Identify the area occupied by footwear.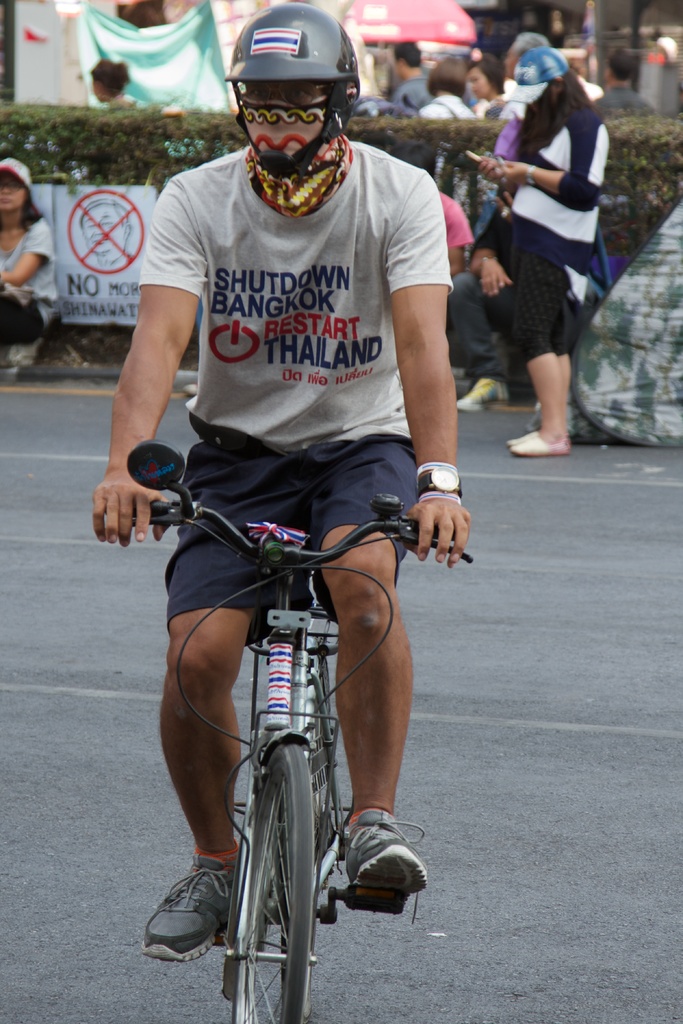
Area: {"x1": 336, "y1": 805, "x2": 432, "y2": 915}.
